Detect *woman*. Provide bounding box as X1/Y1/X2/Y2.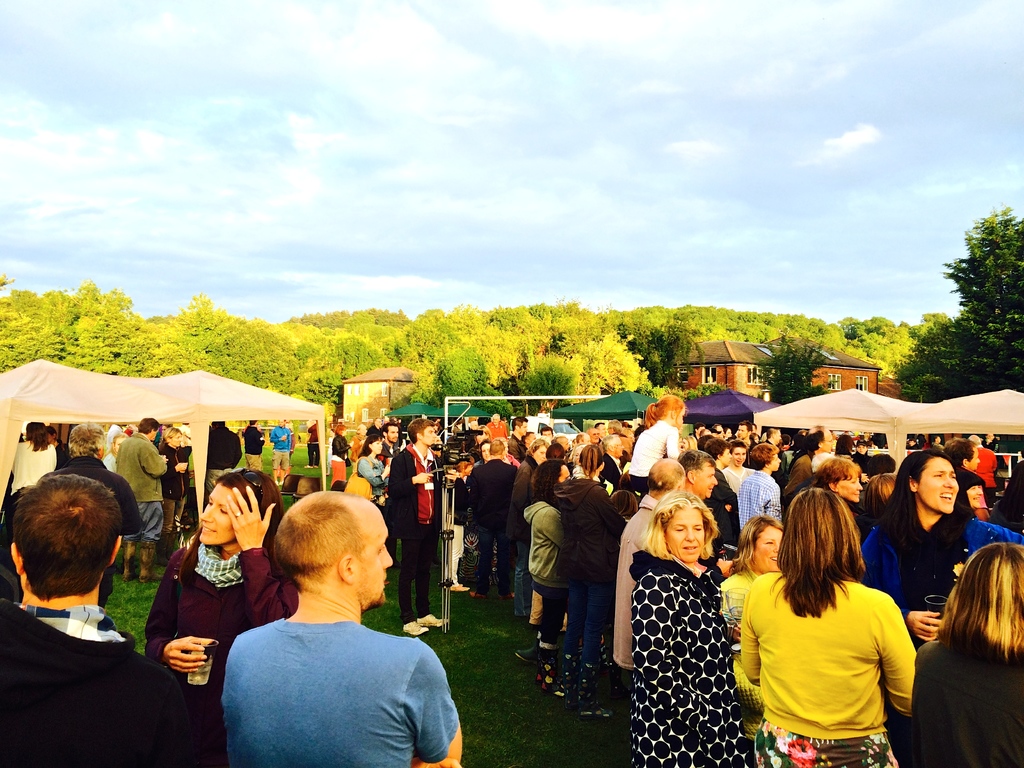
742/479/929/767.
